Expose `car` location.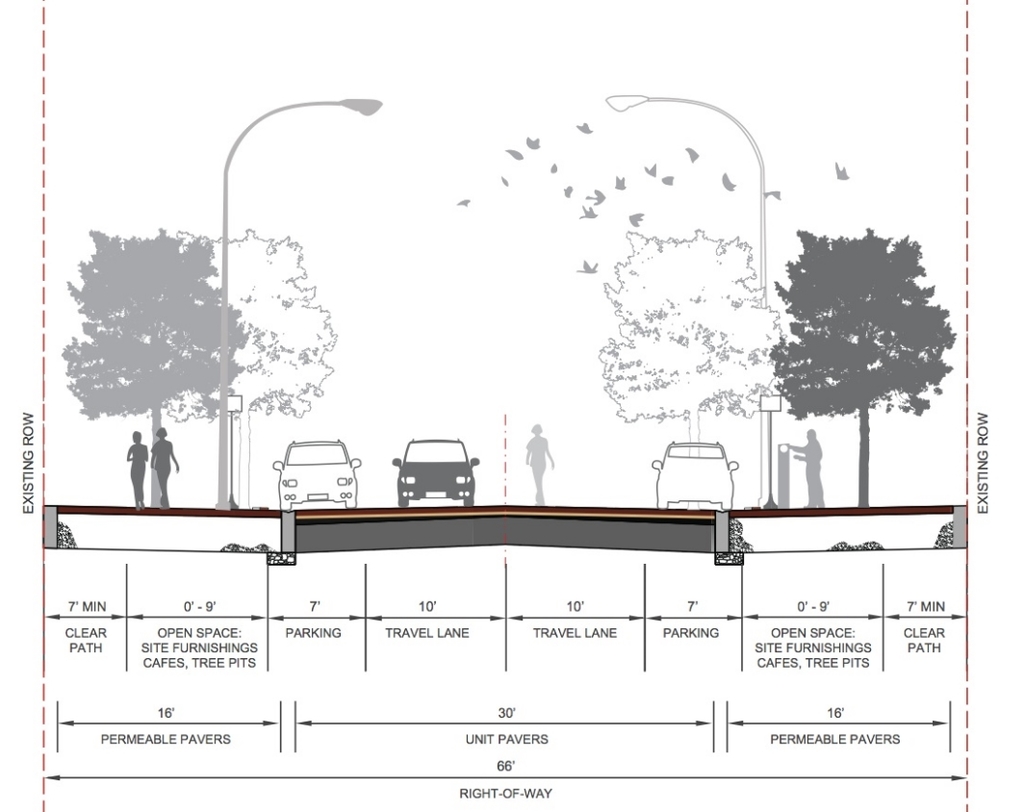
Exposed at detection(377, 427, 489, 518).
